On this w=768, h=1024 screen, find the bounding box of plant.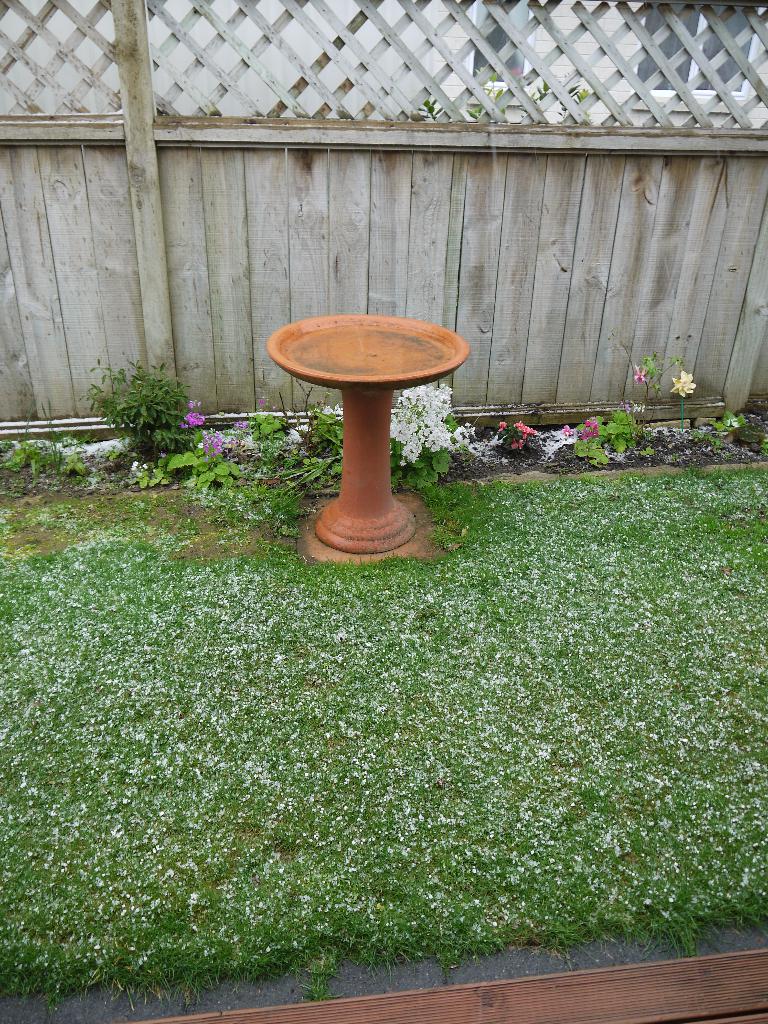
Bounding box: [548,410,643,468].
